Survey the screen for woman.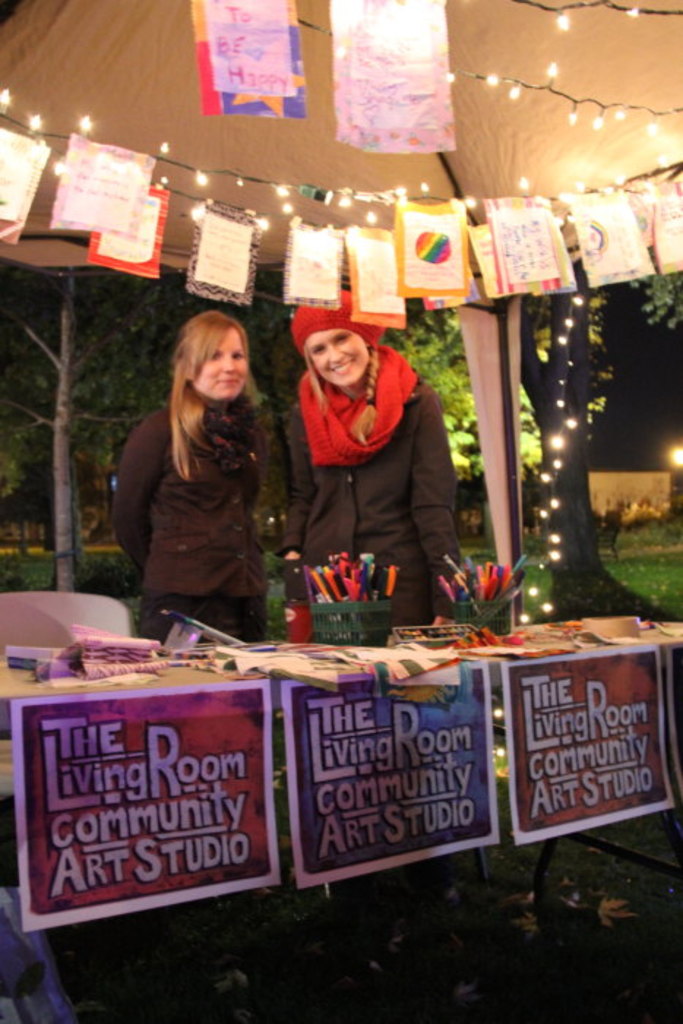
Survey found: [x1=113, y1=293, x2=298, y2=628].
